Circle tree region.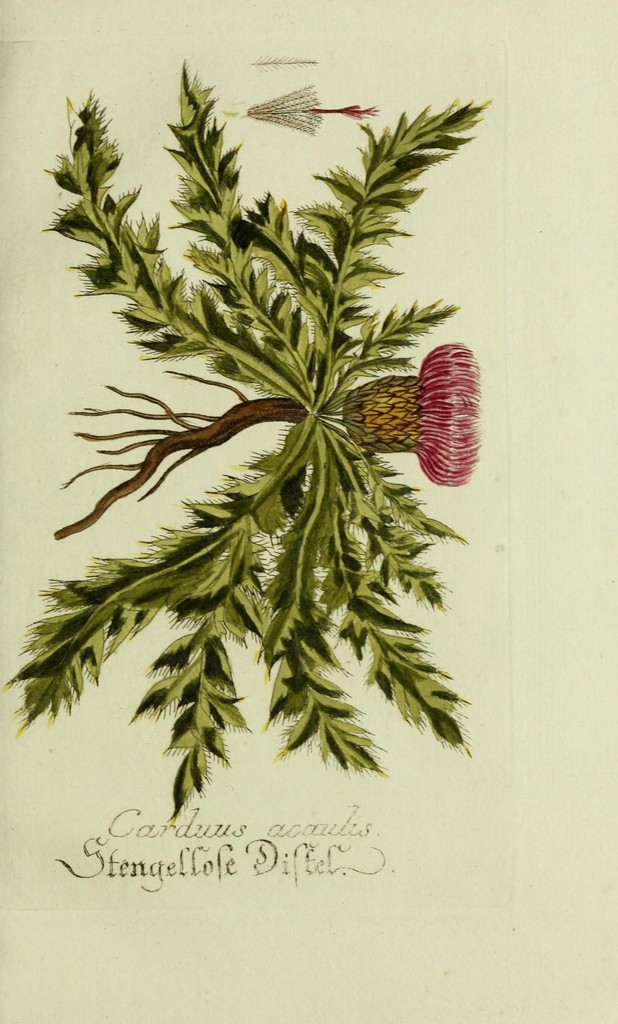
Region: (x1=3, y1=54, x2=491, y2=824).
